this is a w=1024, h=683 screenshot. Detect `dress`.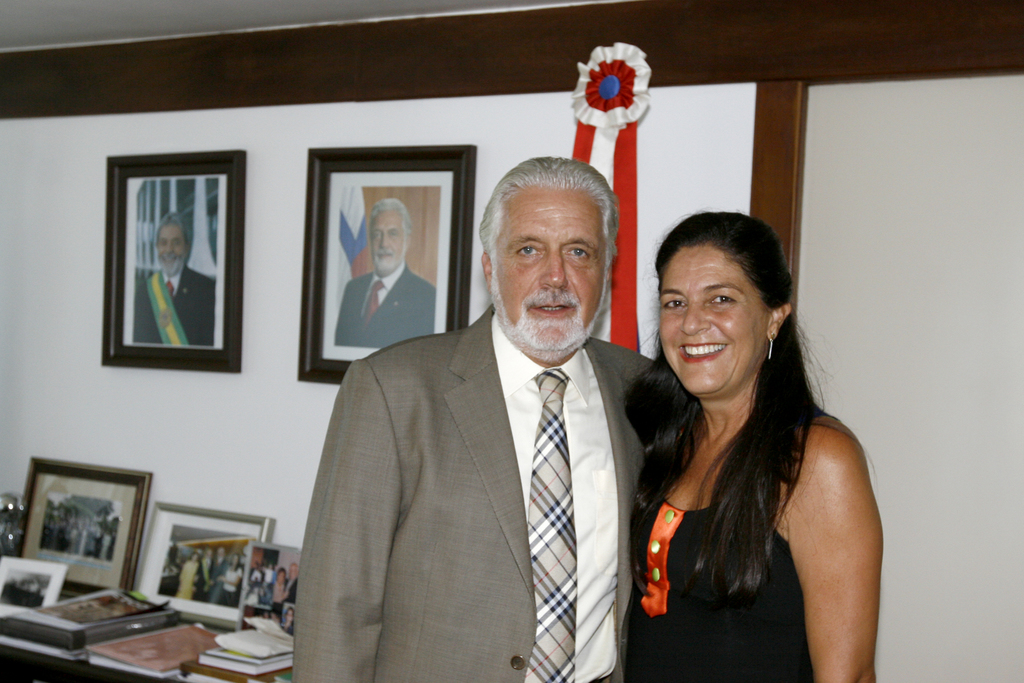
{"left": 617, "top": 483, "right": 813, "bottom": 682}.
